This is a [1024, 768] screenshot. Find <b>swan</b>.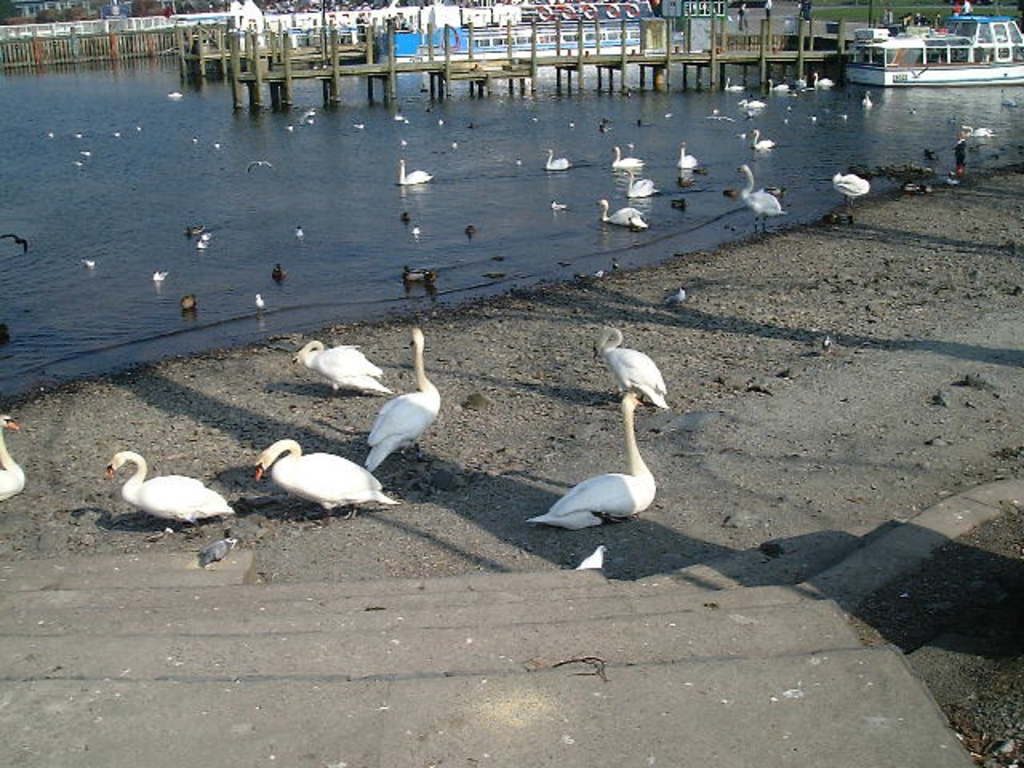
Bounding box: rect(768, 80, 789, 91).
